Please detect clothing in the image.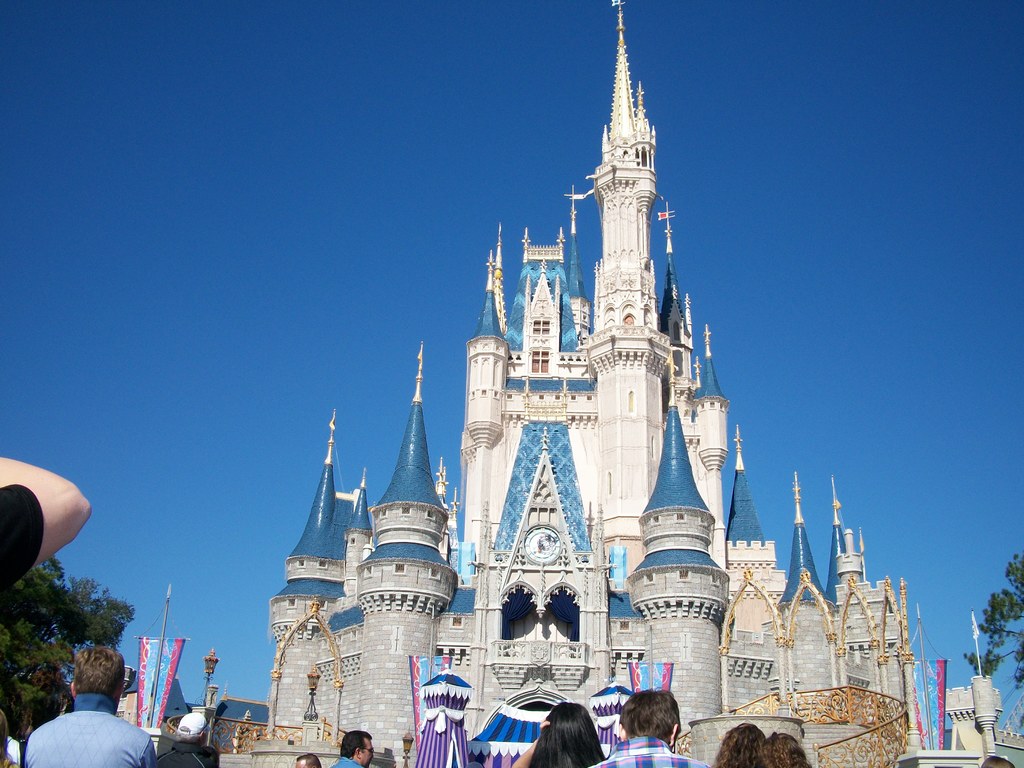
bbox=(25, 710, 151, 767).
